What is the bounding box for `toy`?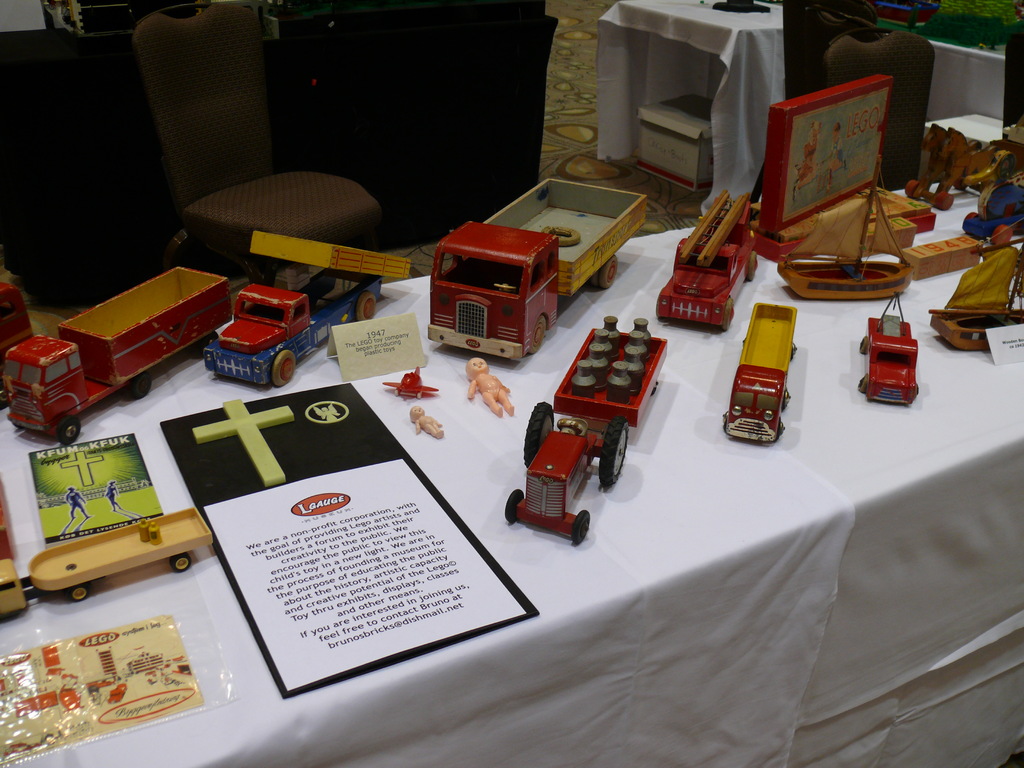
860:292:916:405.
